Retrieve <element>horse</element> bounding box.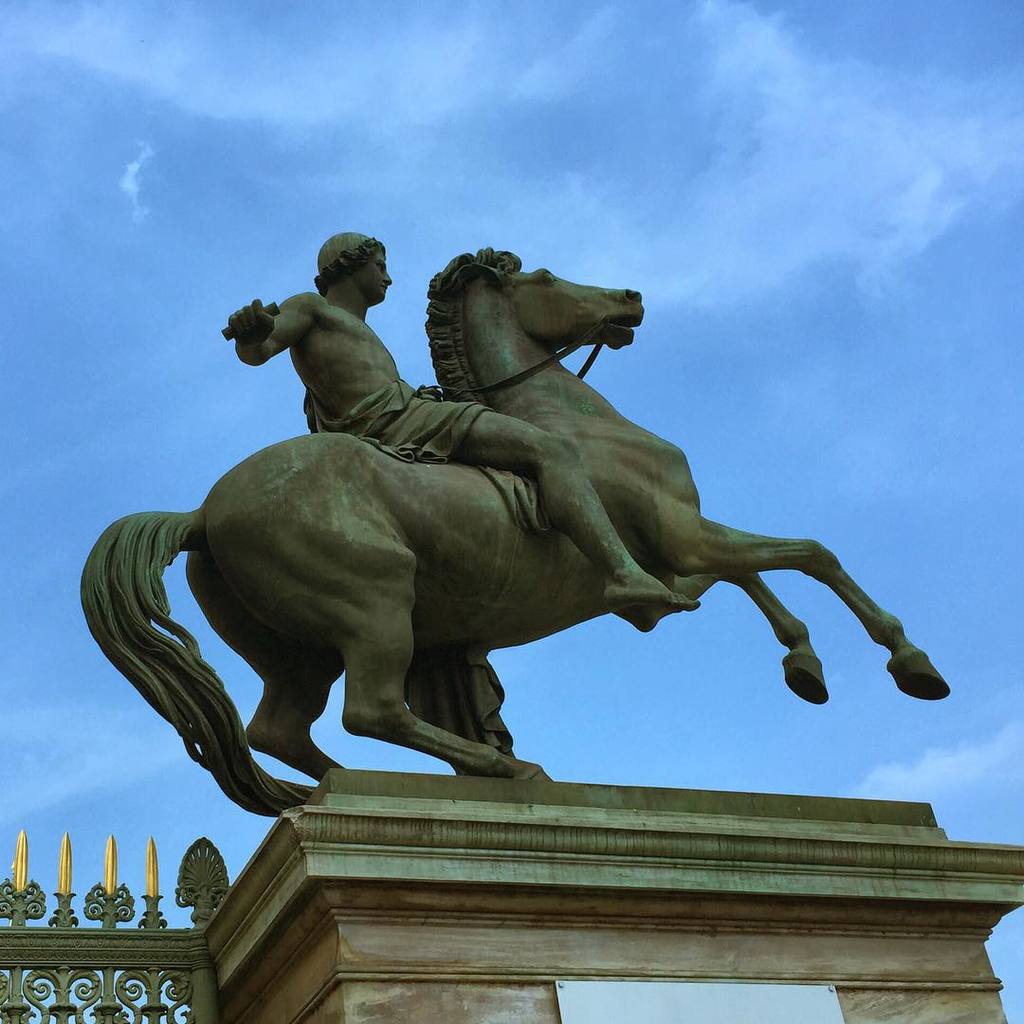
Bounding box: l=76, t=243, r=958, b=821.
